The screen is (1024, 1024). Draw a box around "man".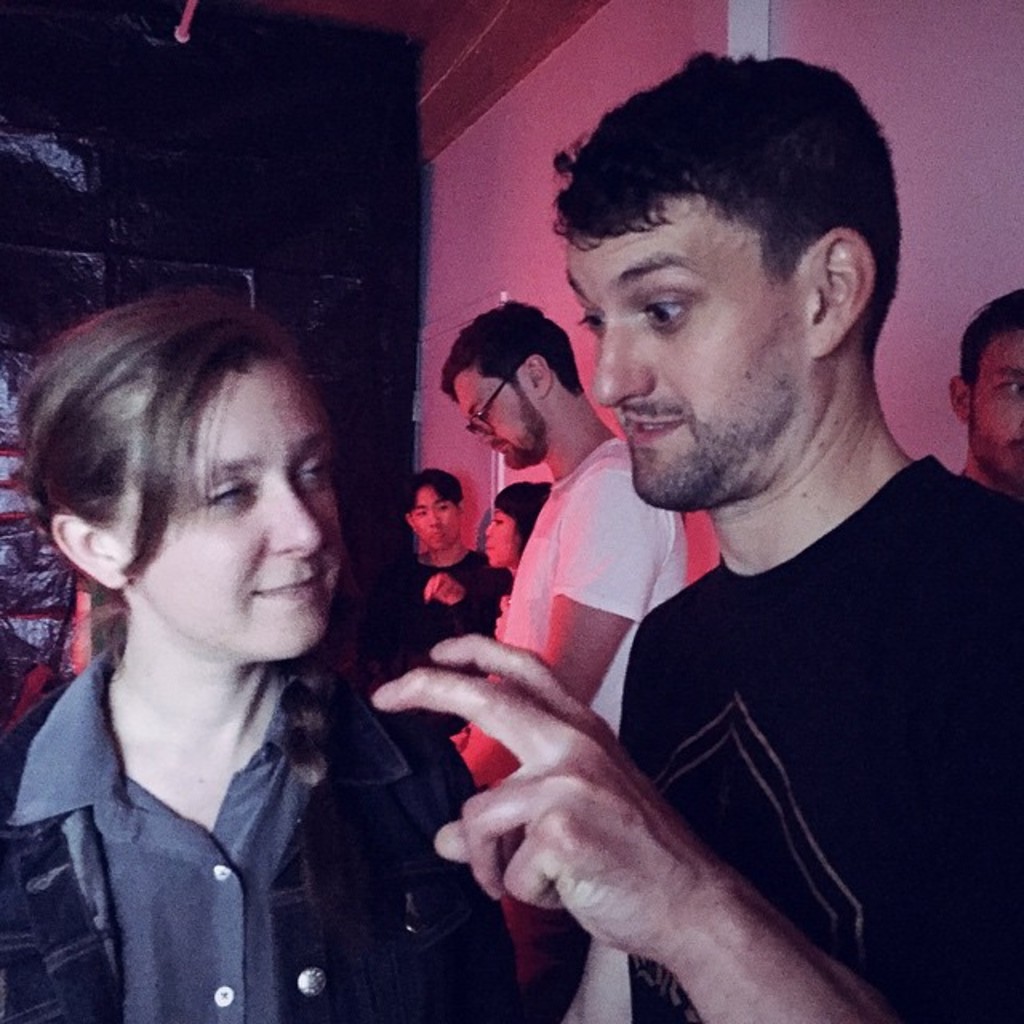
[438,302,690,1022].
